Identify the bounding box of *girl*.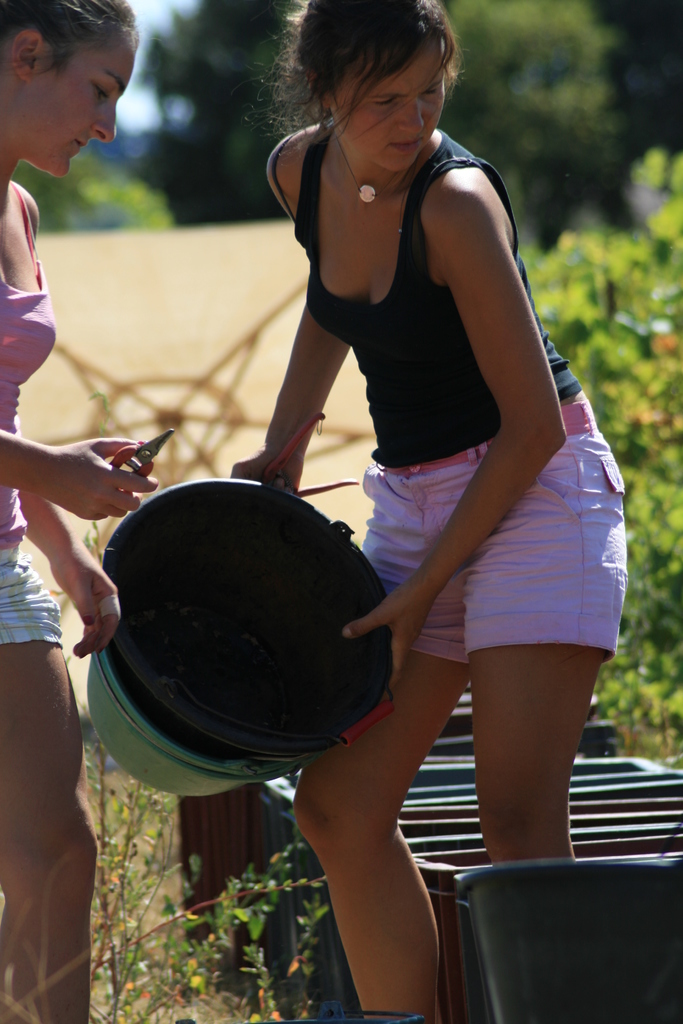
(226,5,634,1014).
